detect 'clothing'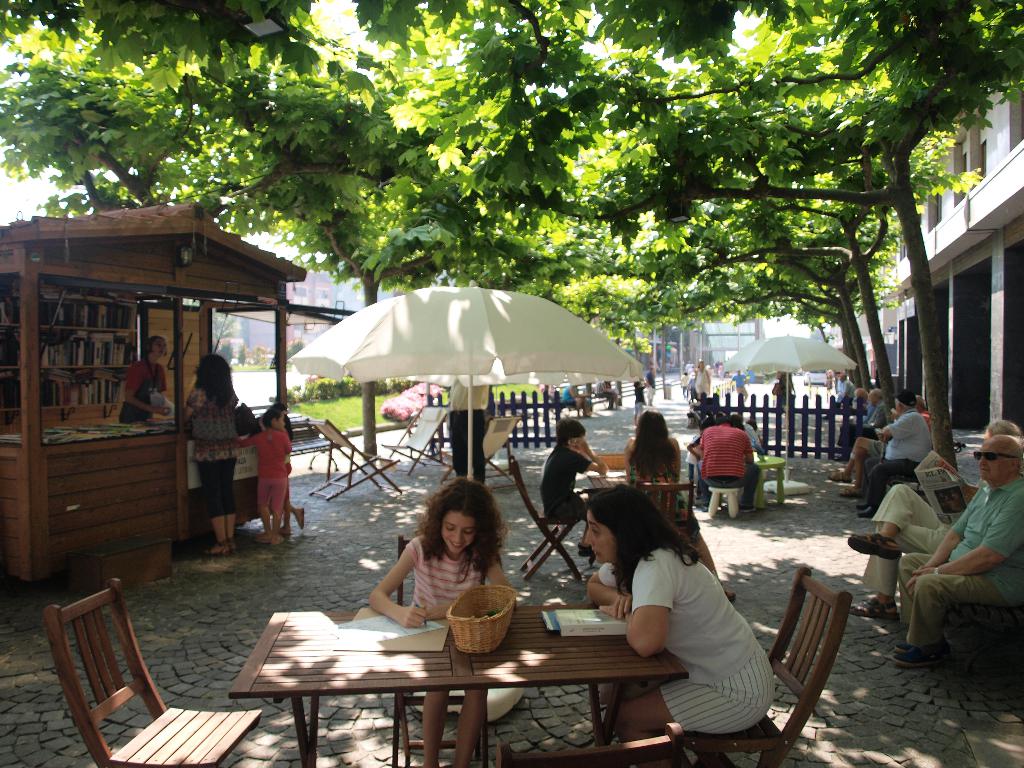
locate(283, 426, 294, 499)
